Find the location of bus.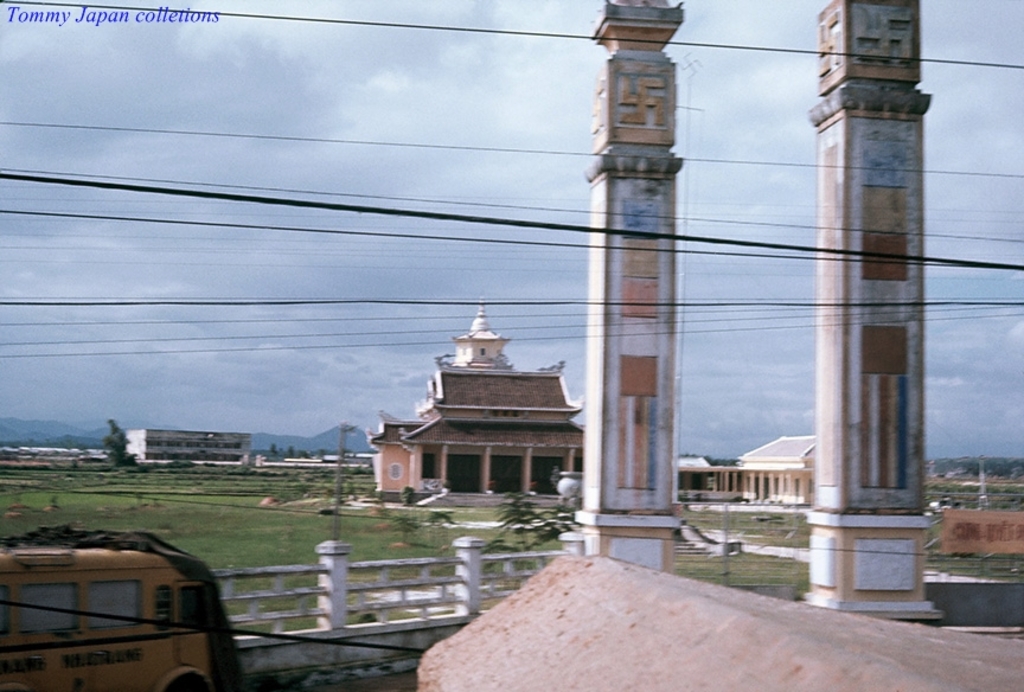
Location: [left=0, top=538, right=219, bottom=691].
